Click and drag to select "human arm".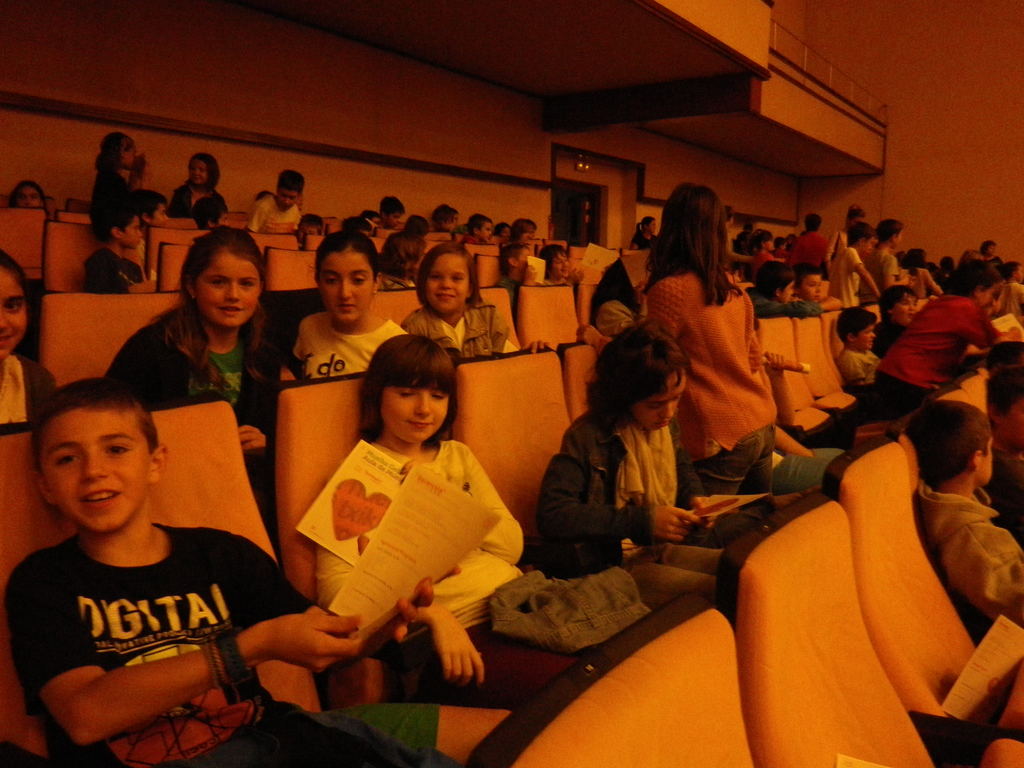
Selection: [left=770, top=426, right=813, bottom=456].
